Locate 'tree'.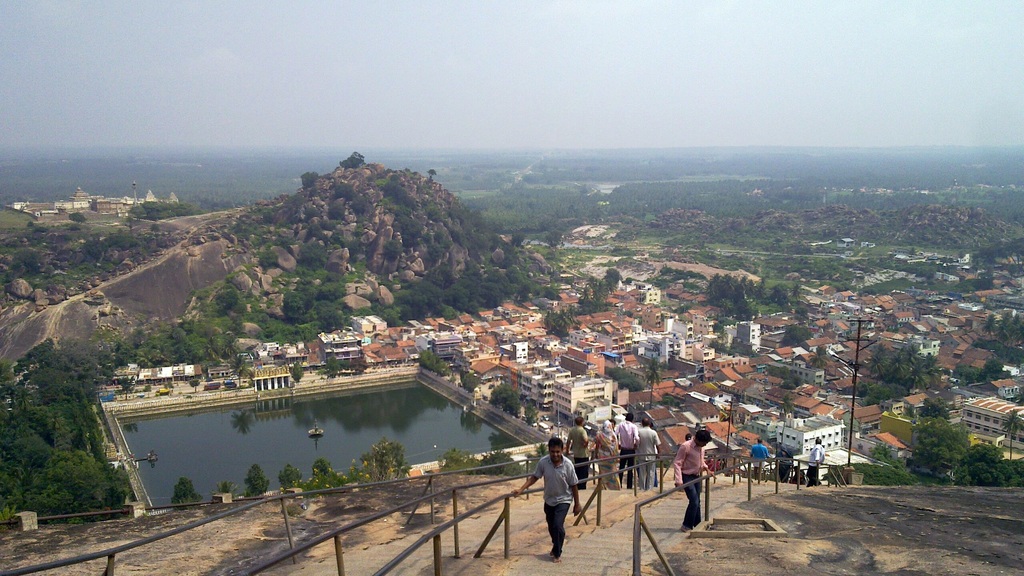
Bounding box: rect(620, 372, 651, 391).
